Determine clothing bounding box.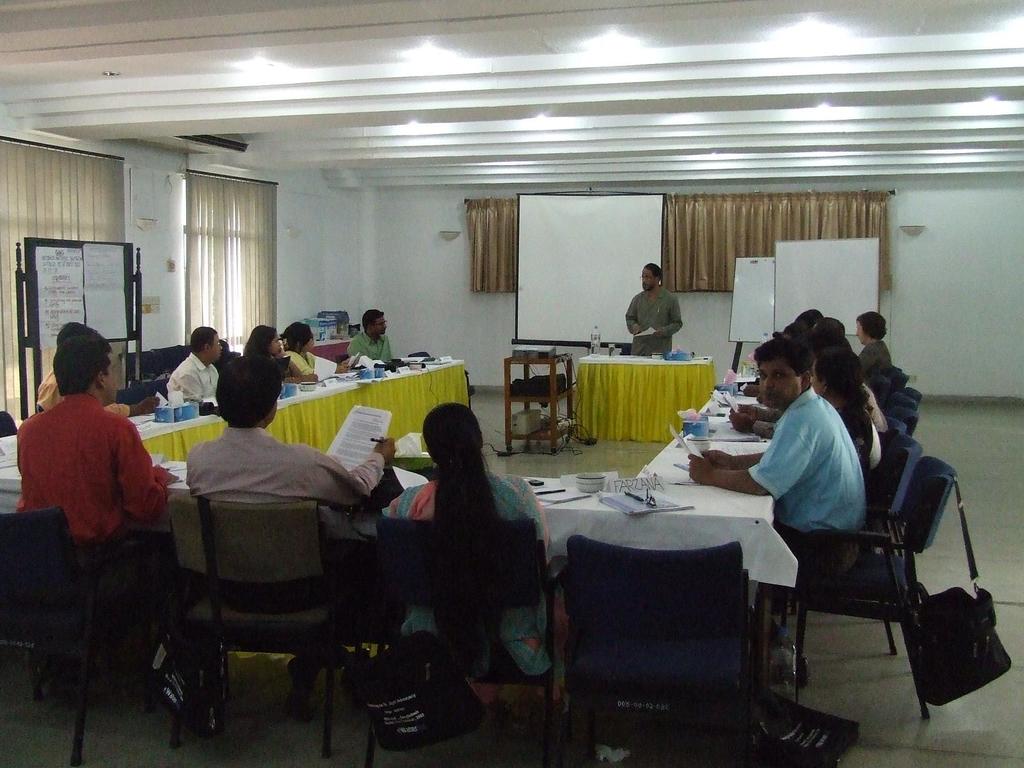
Determined: 189, 424, 386, 694.
